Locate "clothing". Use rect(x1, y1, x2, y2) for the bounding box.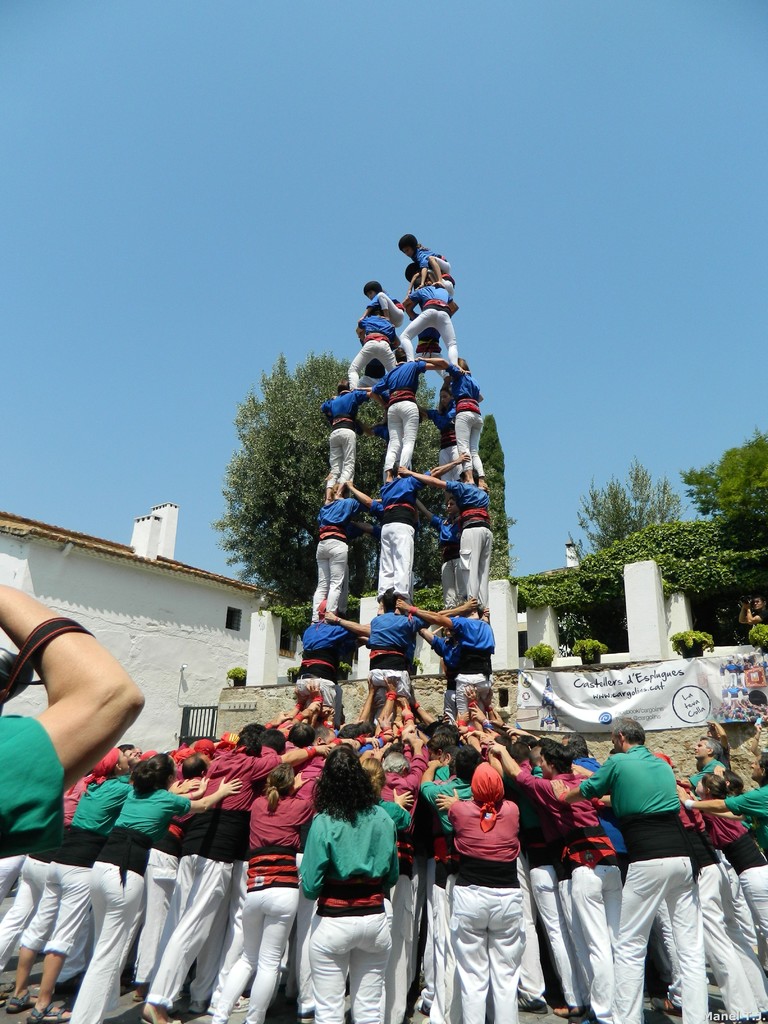
rect(197, 833, 250, 1006).
